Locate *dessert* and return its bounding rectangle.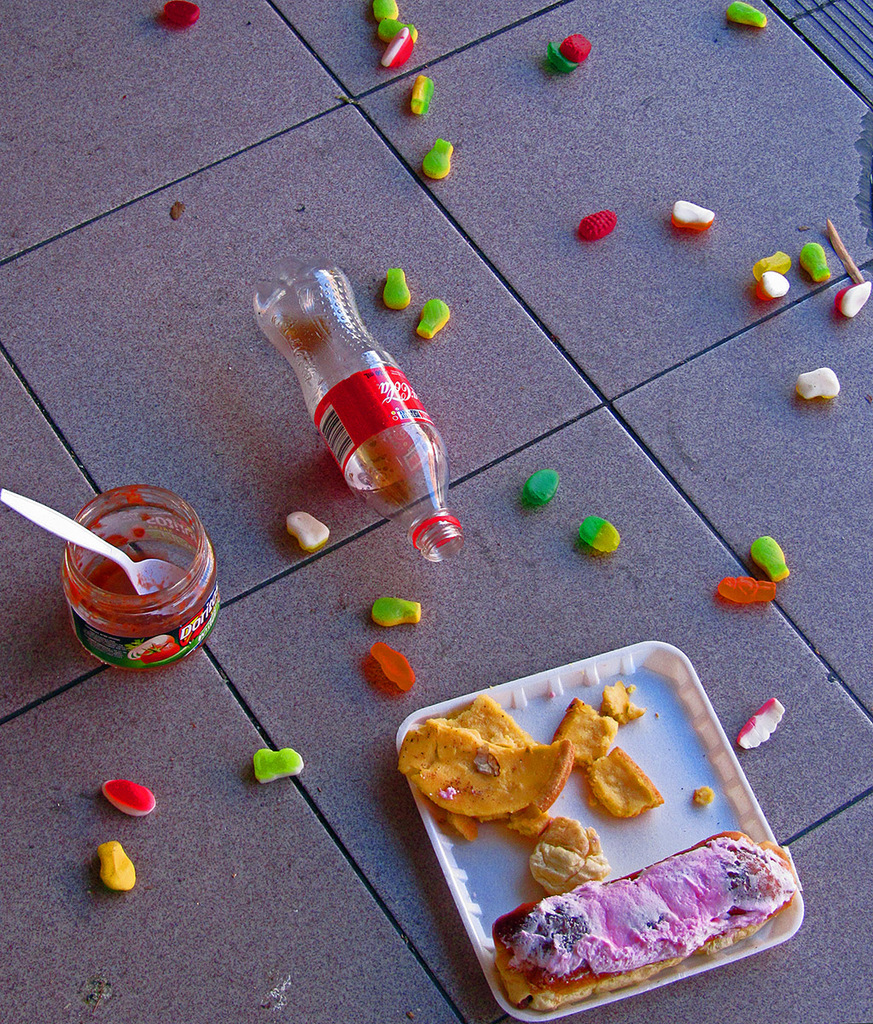
box=[515, 806, 599, 859].
